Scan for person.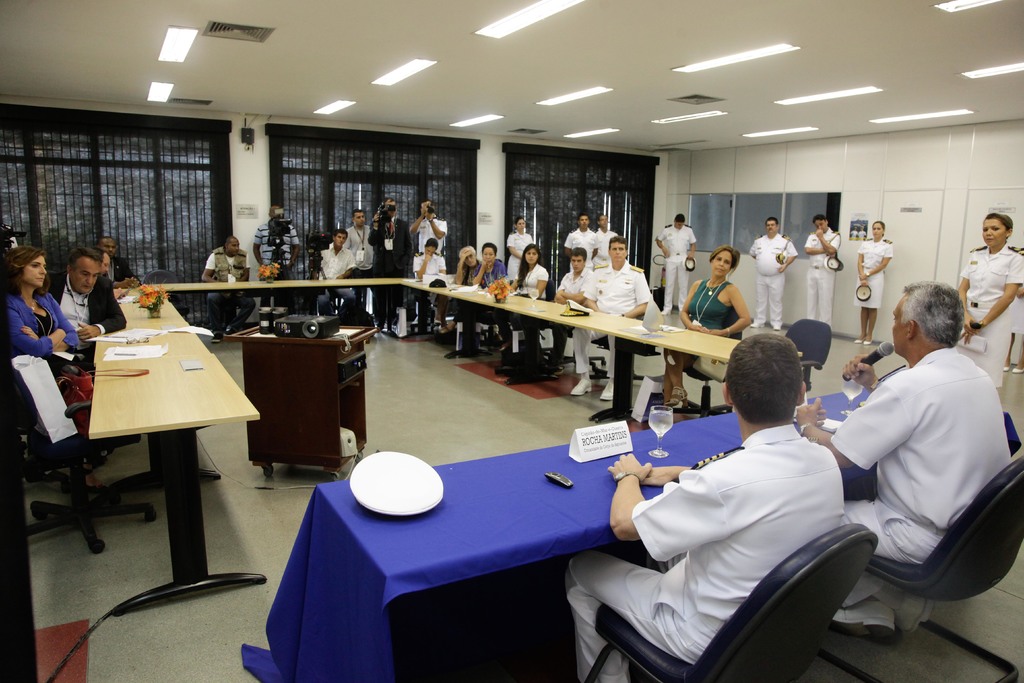
Scan result: [458,246,483,334].
